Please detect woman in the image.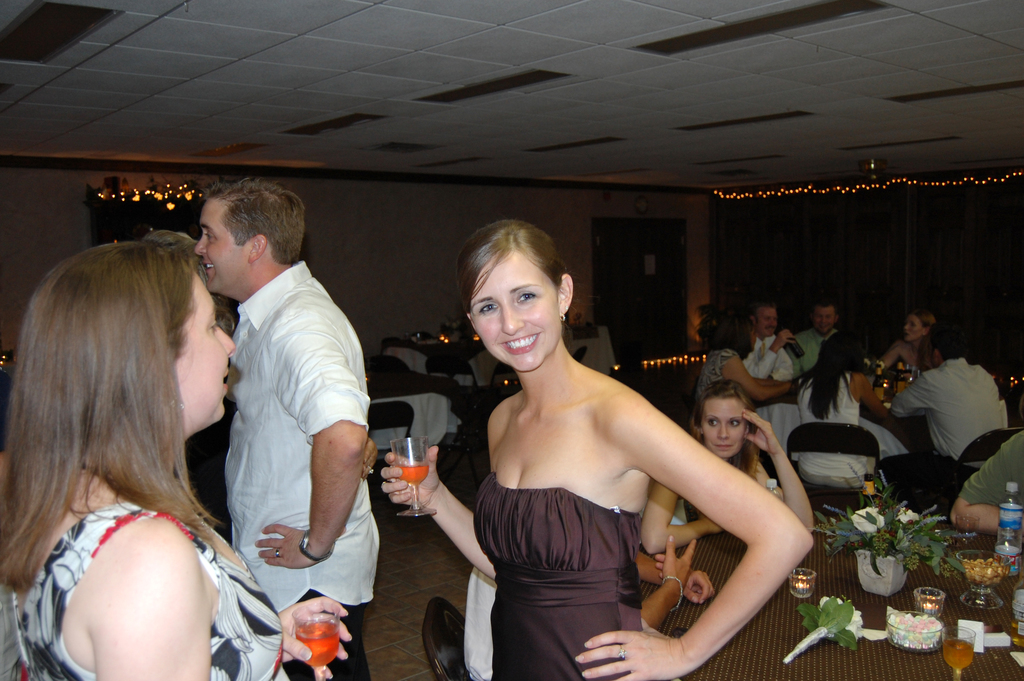
rect(632, 381, 814, 549).
